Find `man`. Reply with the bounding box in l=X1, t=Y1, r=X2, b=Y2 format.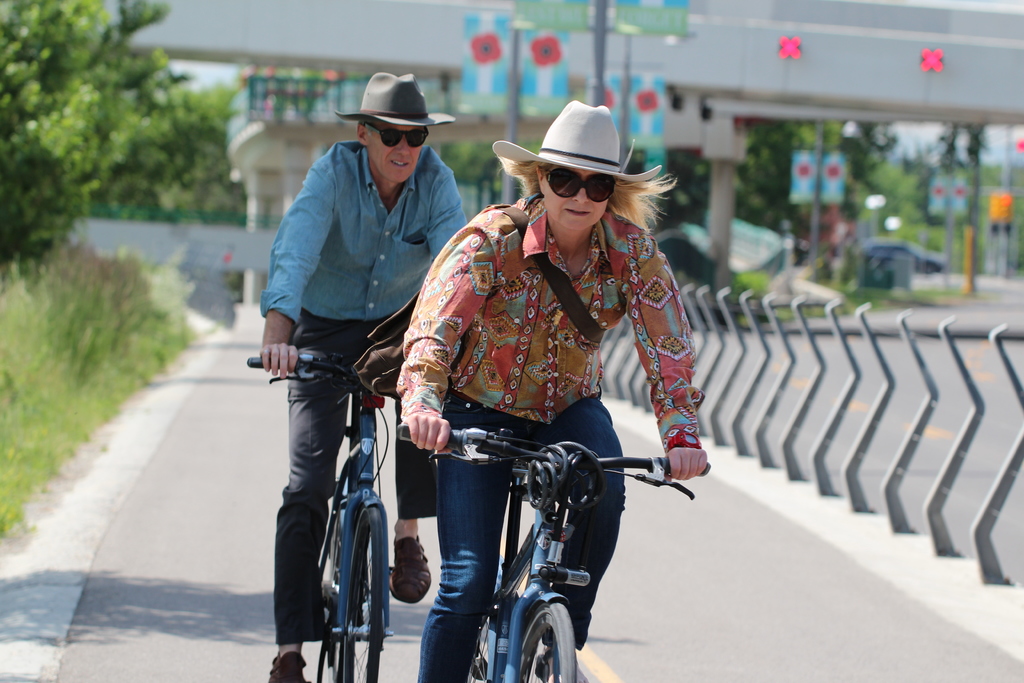
l=261, t=71, r=465, b=682.
